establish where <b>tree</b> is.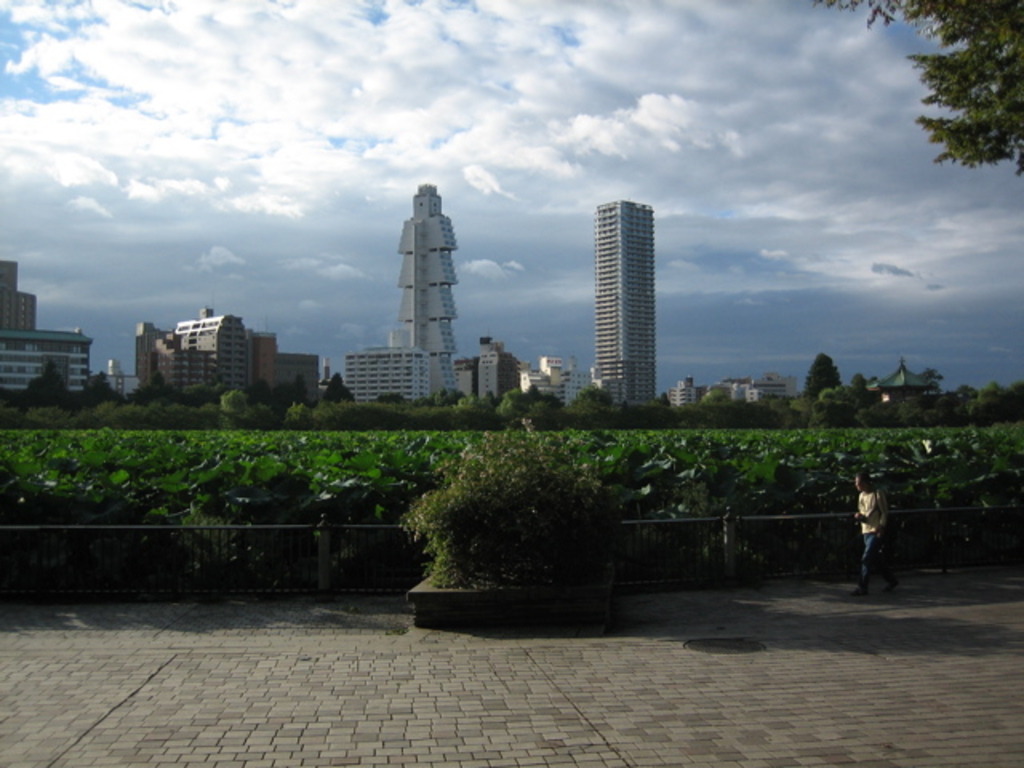
Established at 811:0:1022:184.
